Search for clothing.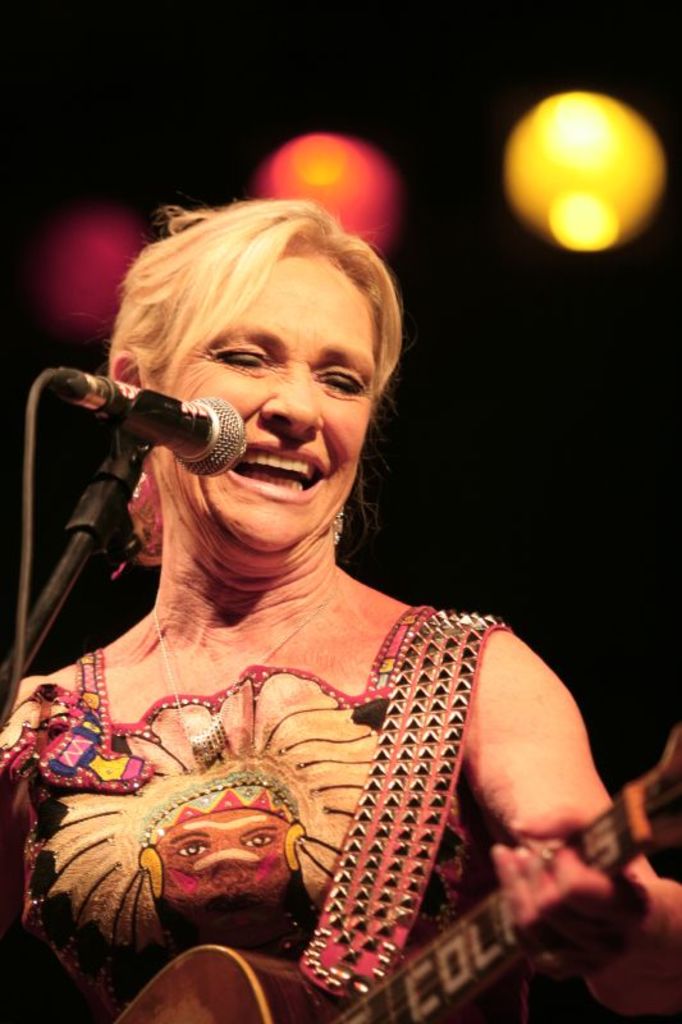
Found at rect(0, 605, 527, 1023).
